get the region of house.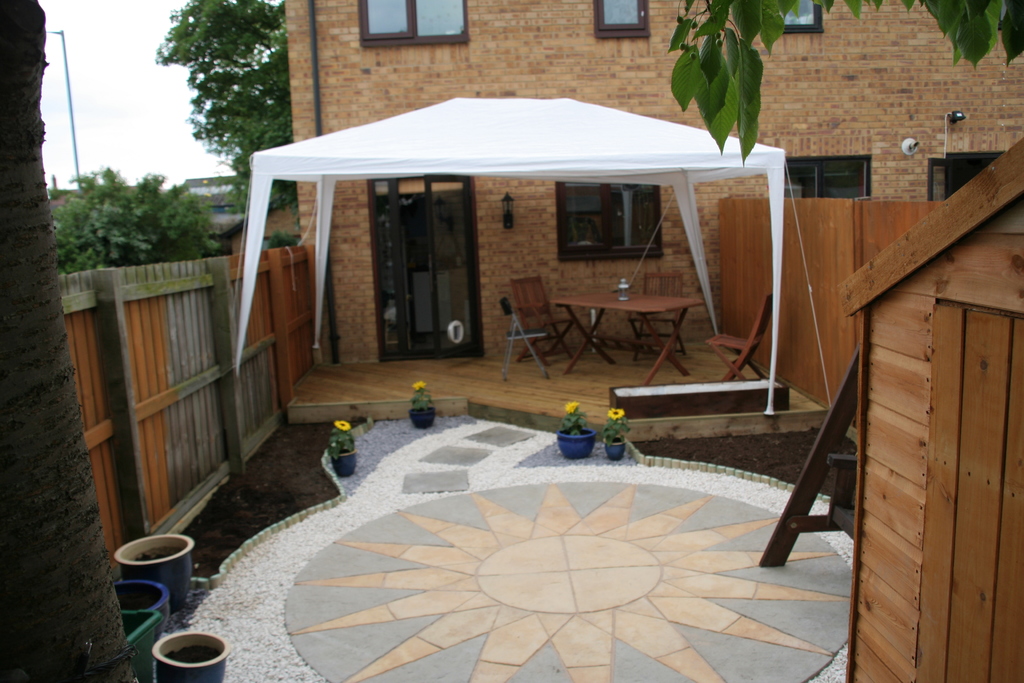
l=79, t=53, r=940, b=611.
